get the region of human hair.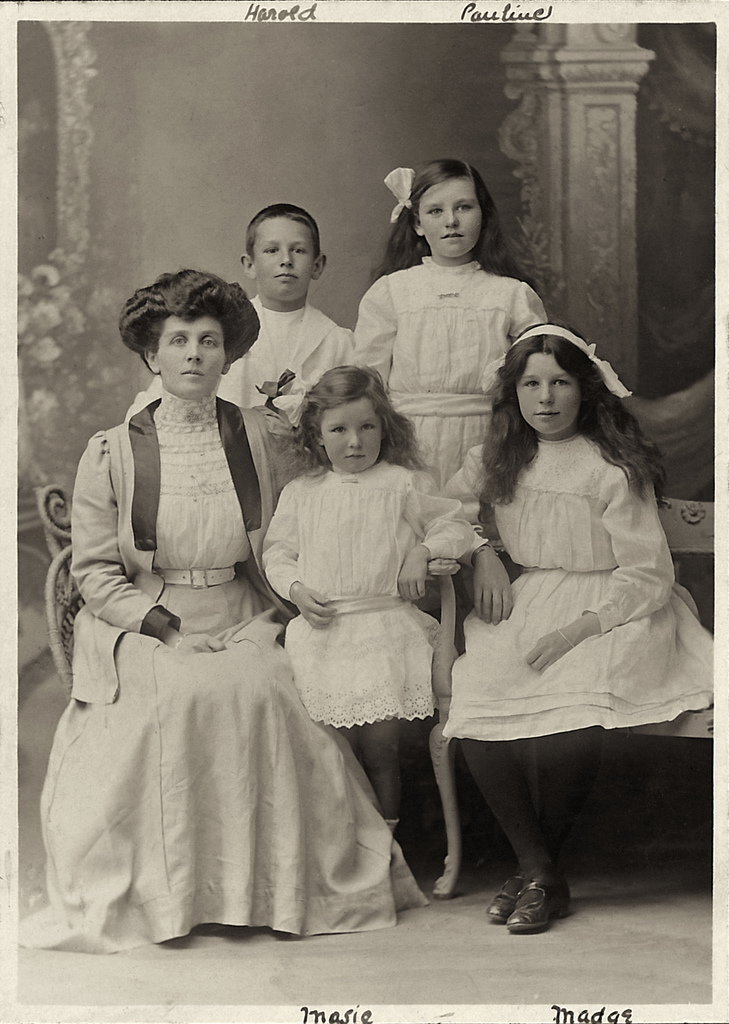
BBox(291, 353, 419, 472).
